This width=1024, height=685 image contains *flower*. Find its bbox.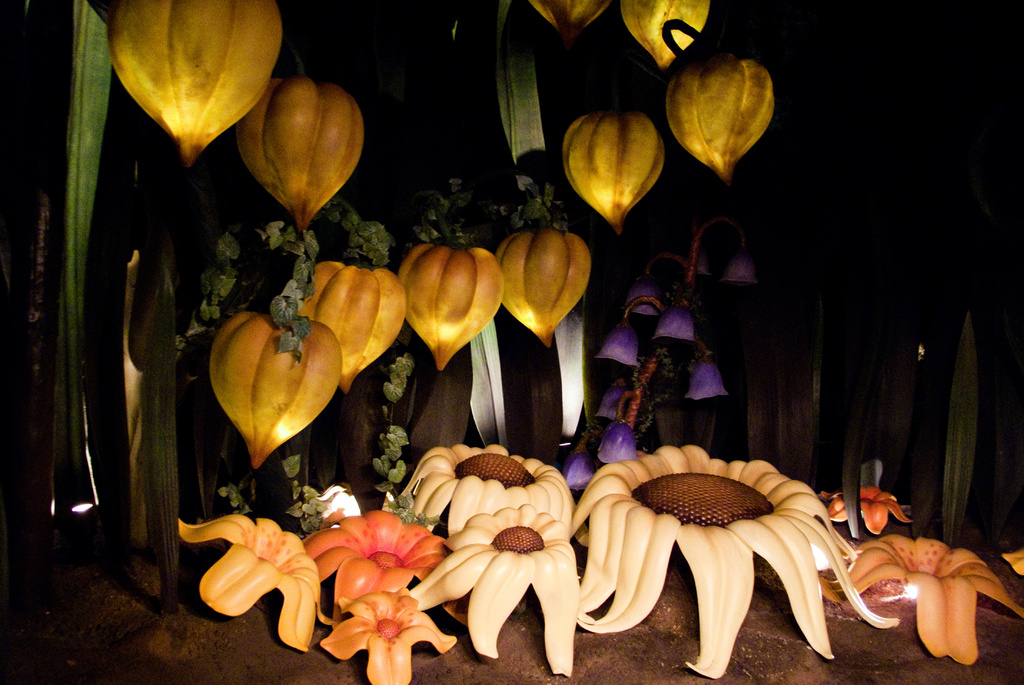
region(581, 440, 894, 679).
